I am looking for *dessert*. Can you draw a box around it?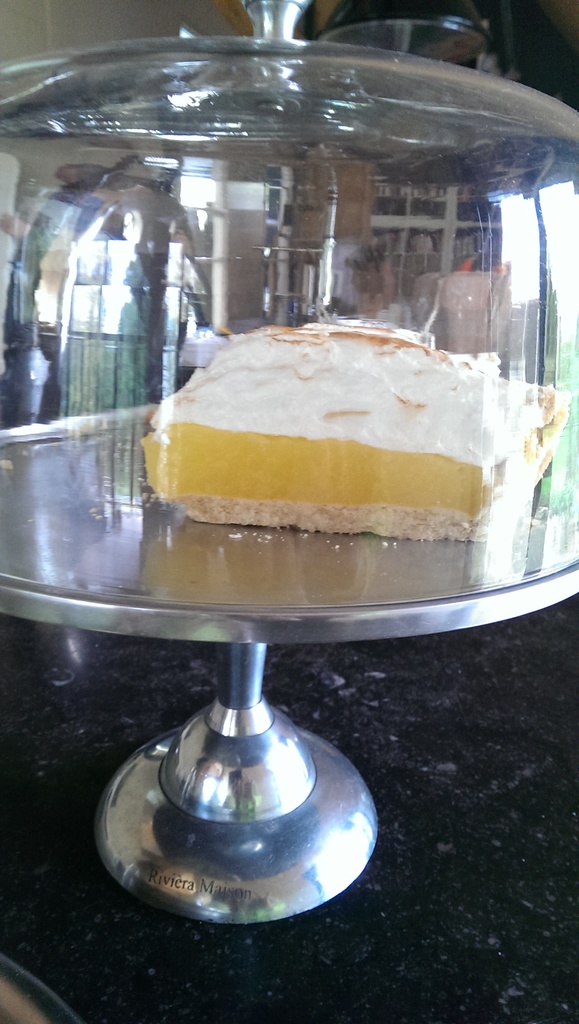
Sure, the bounding box is bbox=[143, 312, 571, 545].
